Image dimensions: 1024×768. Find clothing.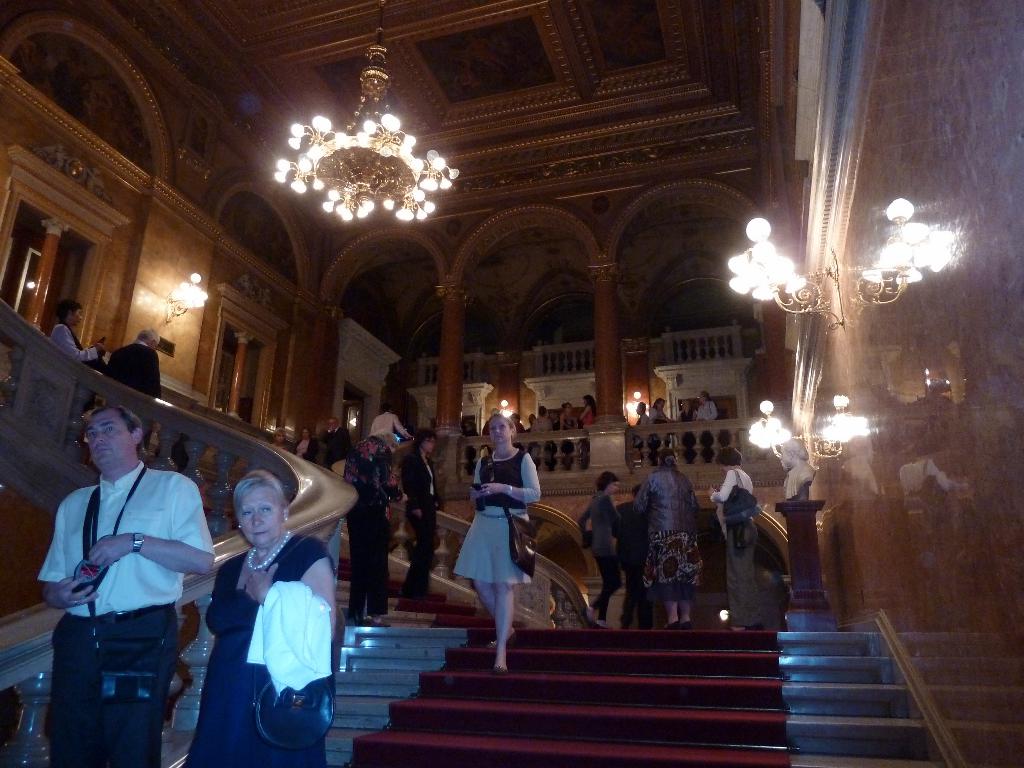
(401, 443, 438, 600).
